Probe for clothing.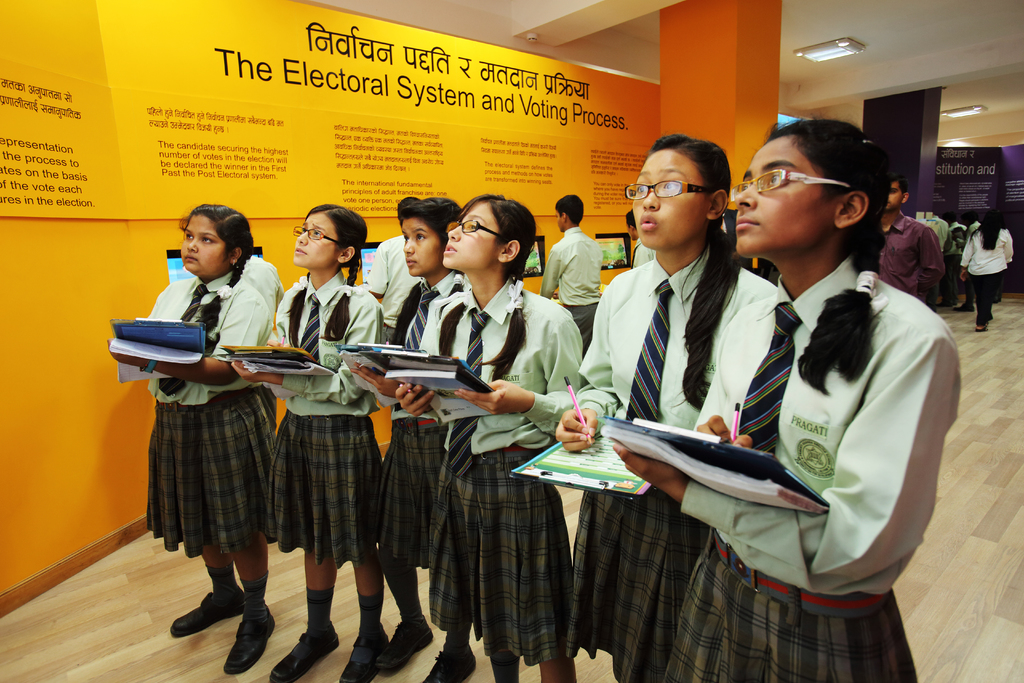
Probe result: crop(959, 228, 1015, 320).
